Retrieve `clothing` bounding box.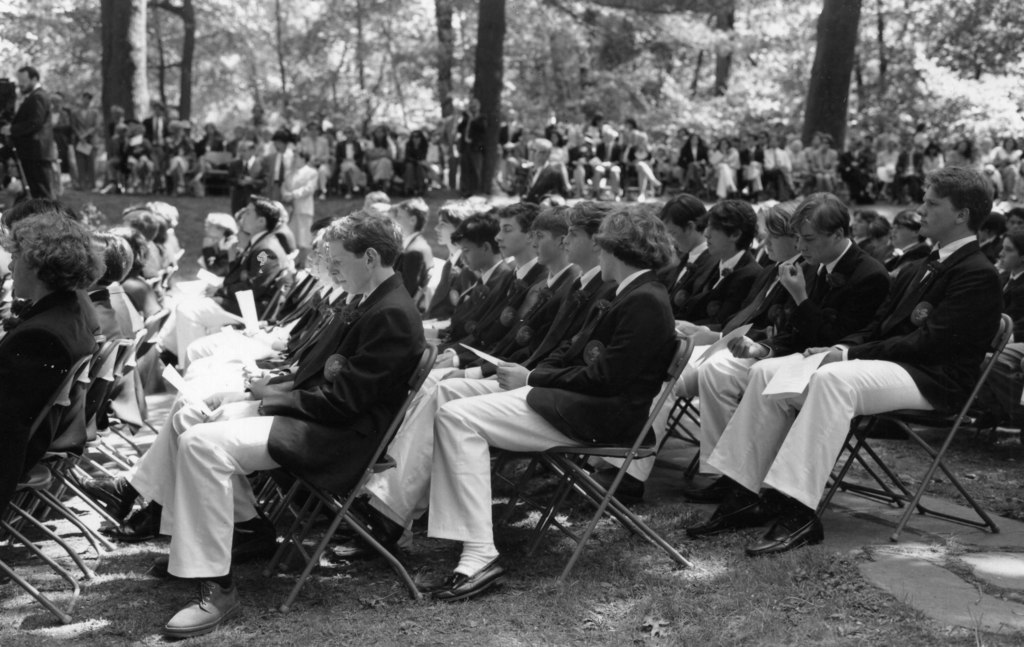
Bounding box: (155,236,277,353).
